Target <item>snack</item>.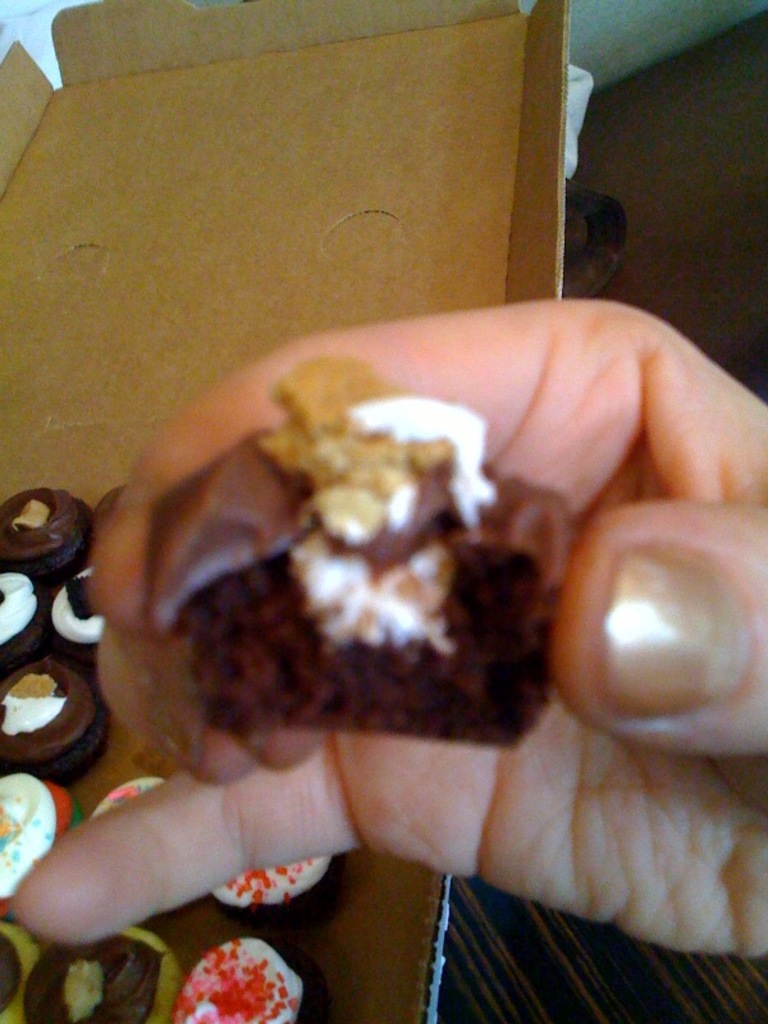
Target region: pyautogui.locateOnScreen(170, 925, 338, 1023).
